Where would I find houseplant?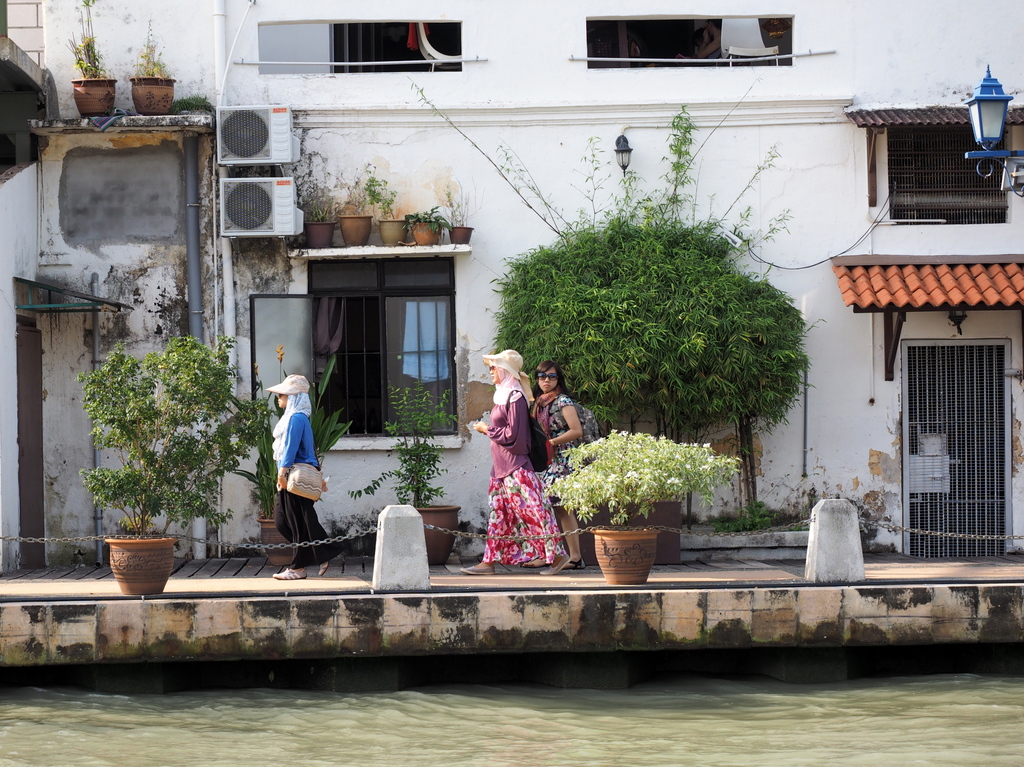
At crop(358, 168, 406, 247).
